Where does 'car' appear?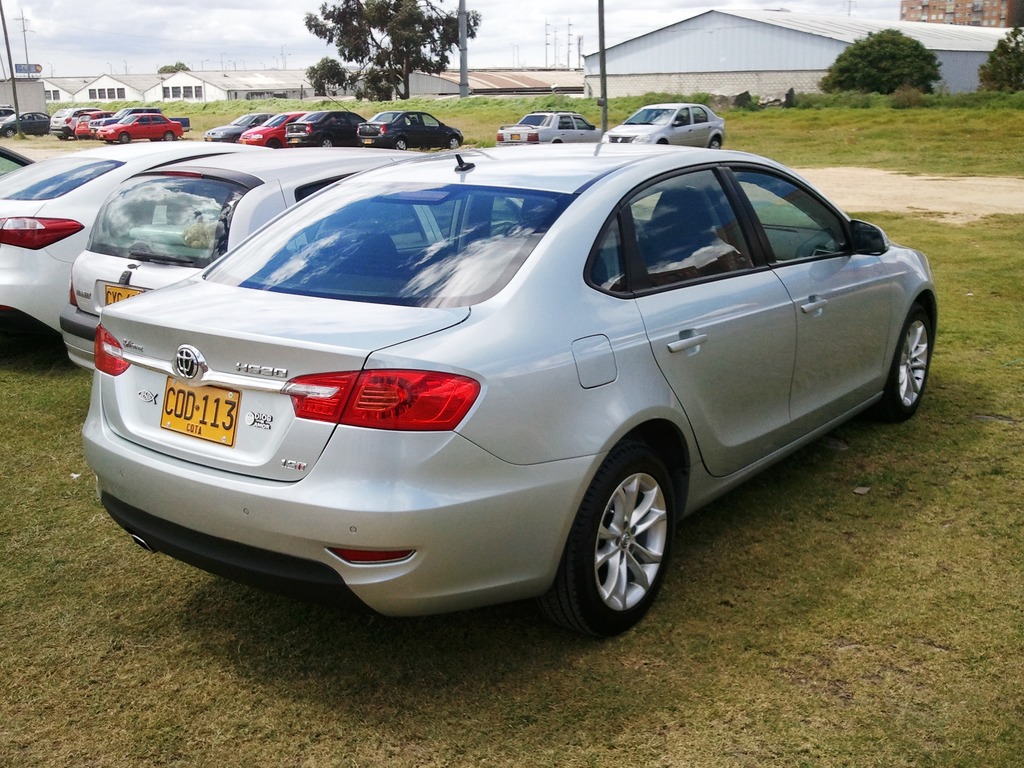
Appears at bbox=[355, 108, 469, 154].
